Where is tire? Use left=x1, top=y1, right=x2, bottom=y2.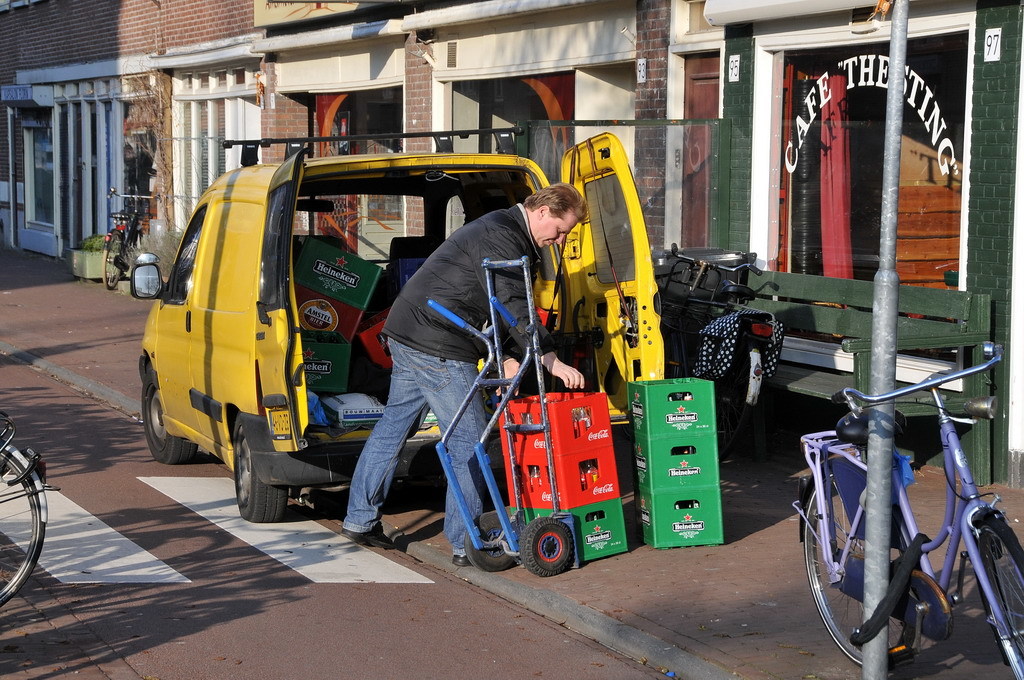
left=974, top=522, right=1023, bottom=678.
